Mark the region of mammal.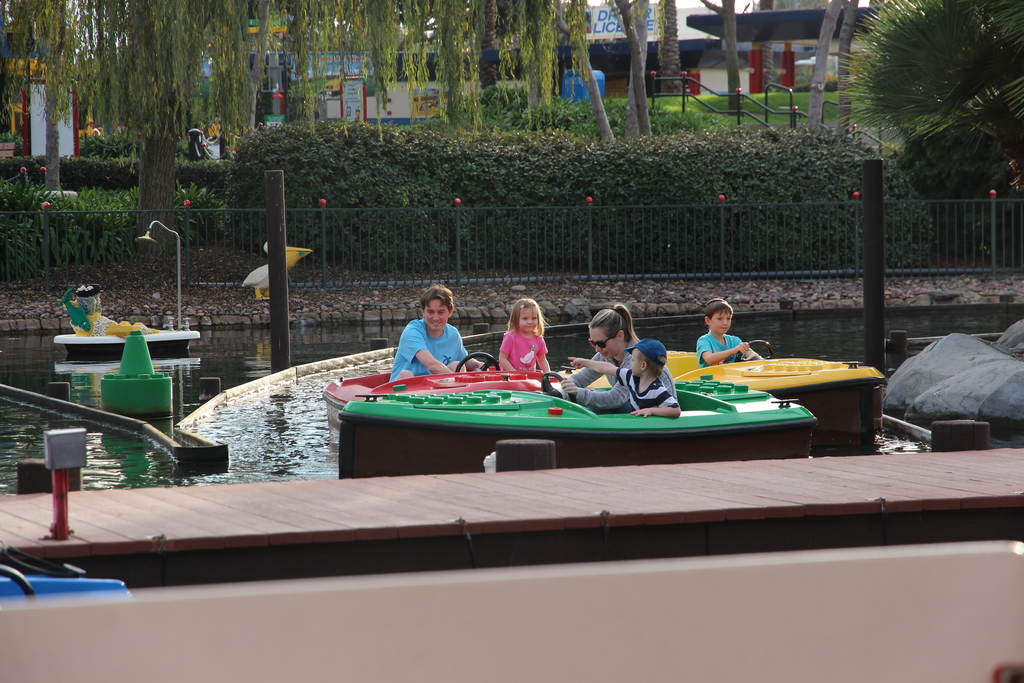
Region: <box>565,333,681,416</box>.
